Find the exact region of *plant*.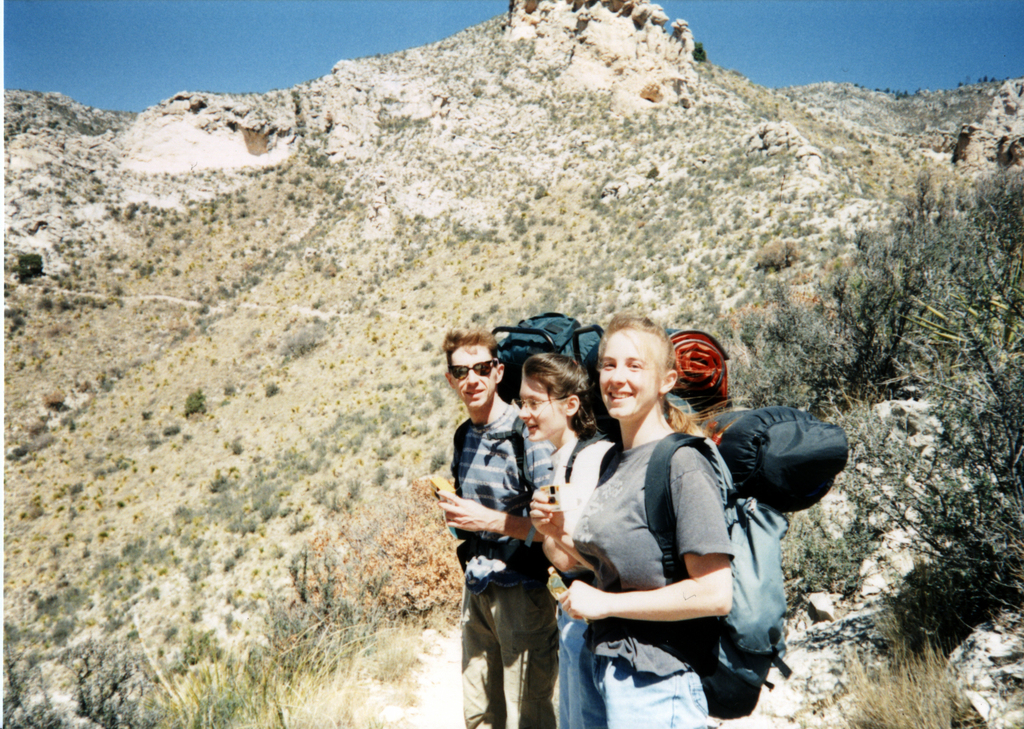
Exact region: (6,447,31,463).
